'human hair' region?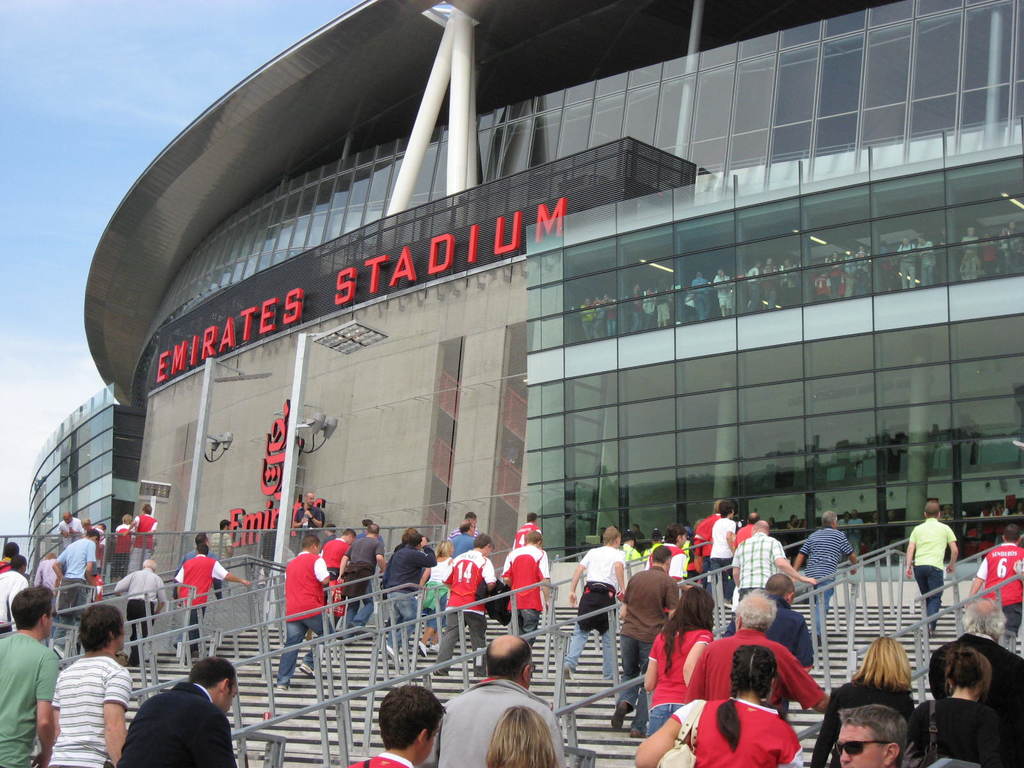
x1=186 y1=656 x2=237 y2=701
